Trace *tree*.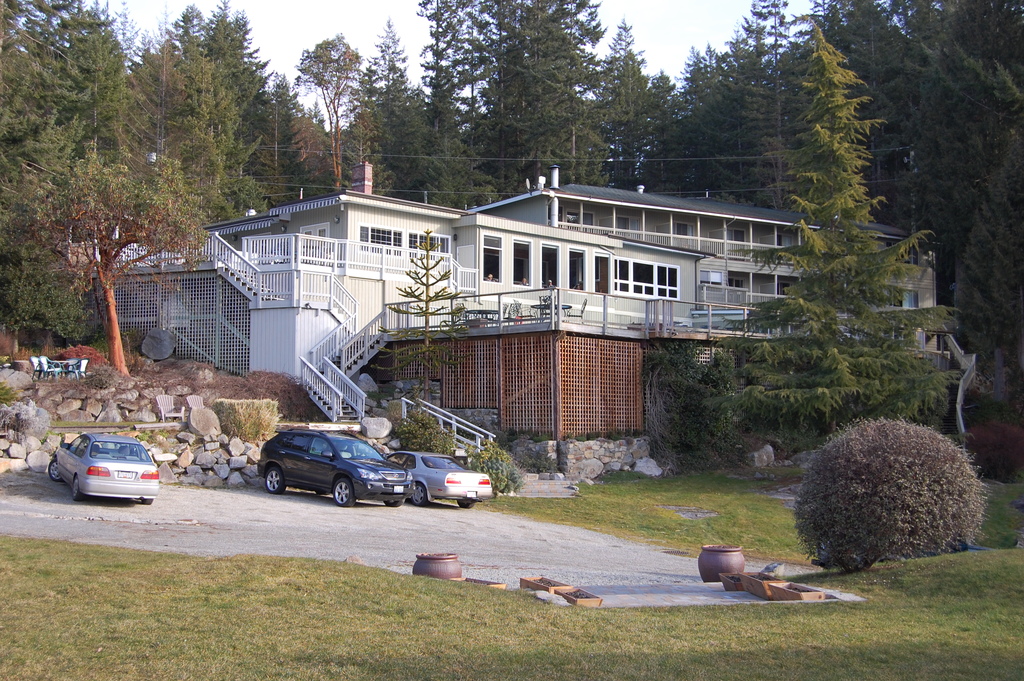
Traced to 774,56,952,448.
